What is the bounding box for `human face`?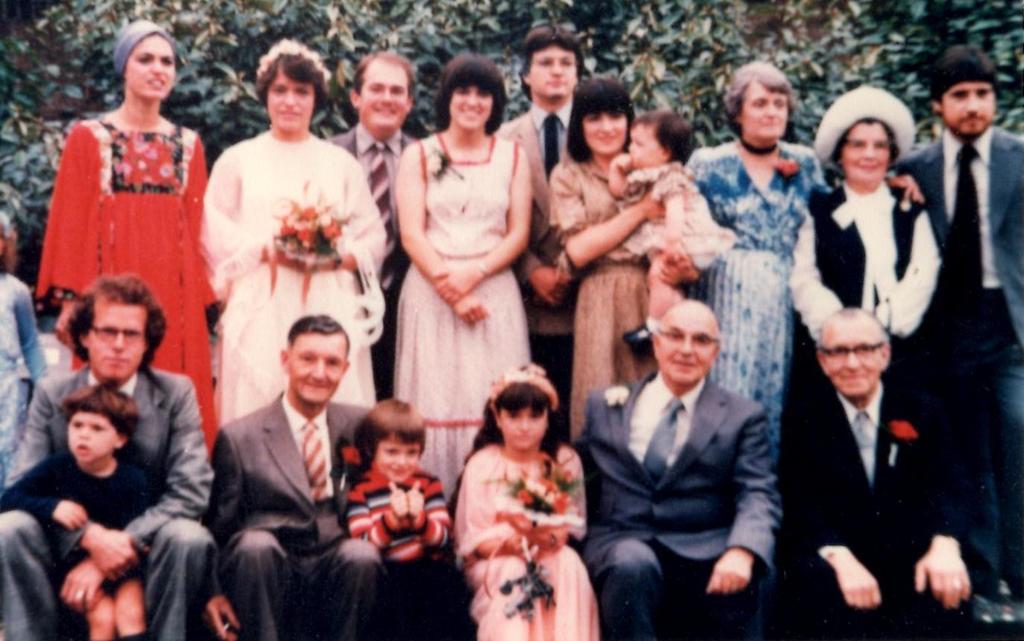
select_region(531, 46, 576, 98).
